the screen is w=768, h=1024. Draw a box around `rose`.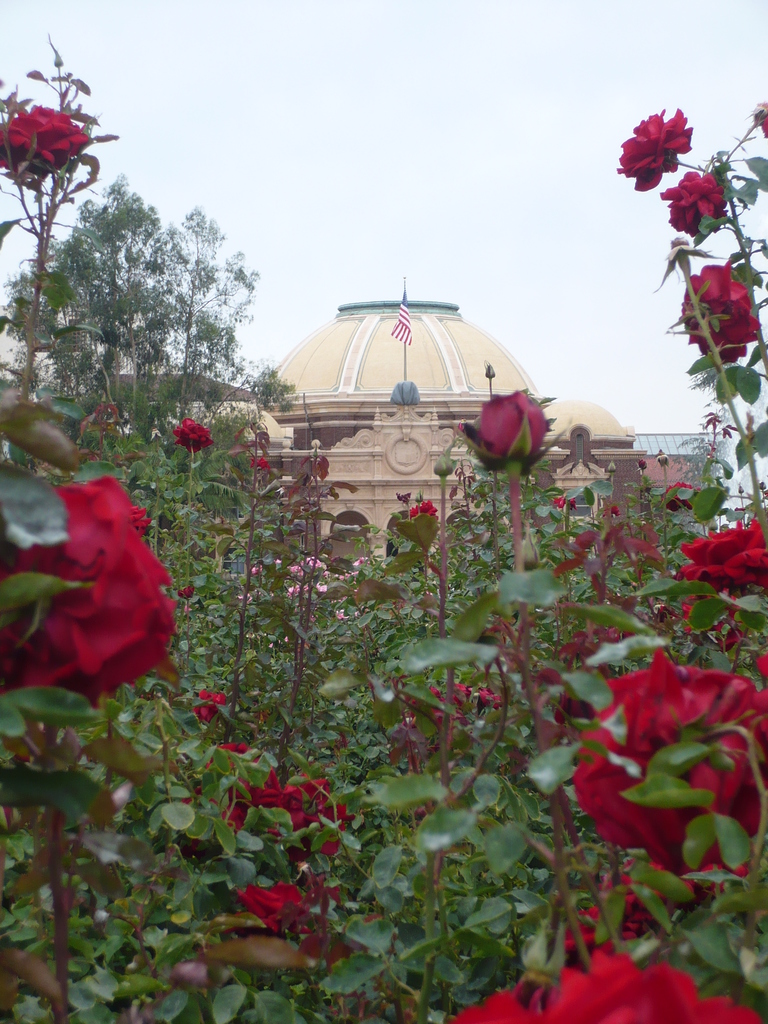
box=[245, 454, 271, 474].
